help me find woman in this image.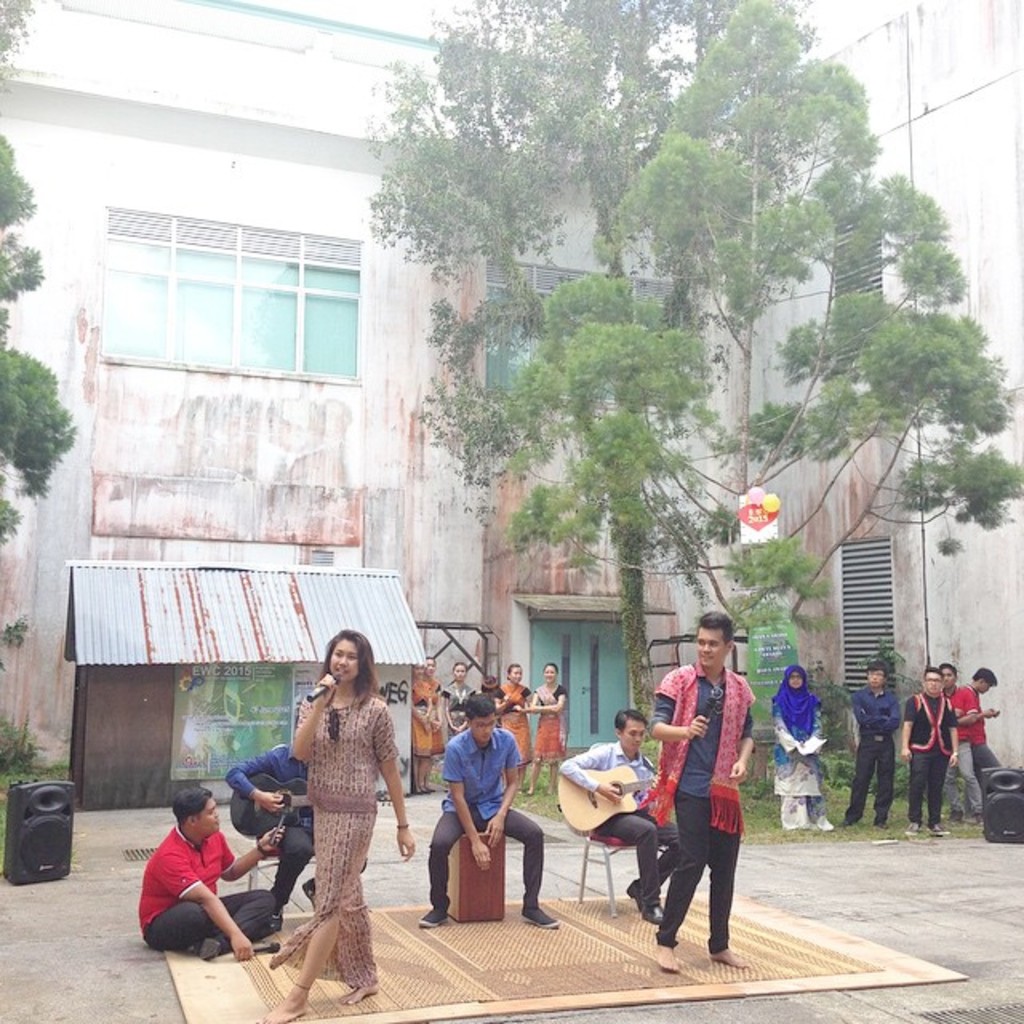
Found it: select_region(517, 661, 566, 795).
